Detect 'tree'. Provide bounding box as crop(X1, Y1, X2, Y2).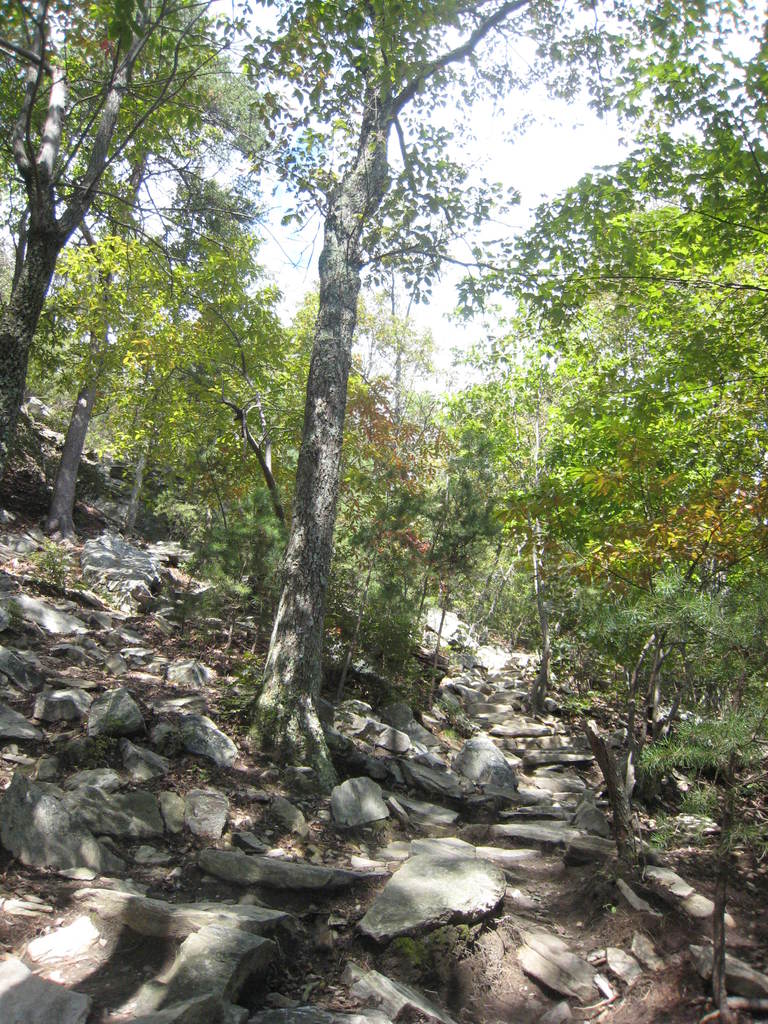
crop(461, 1, 767, 686).
